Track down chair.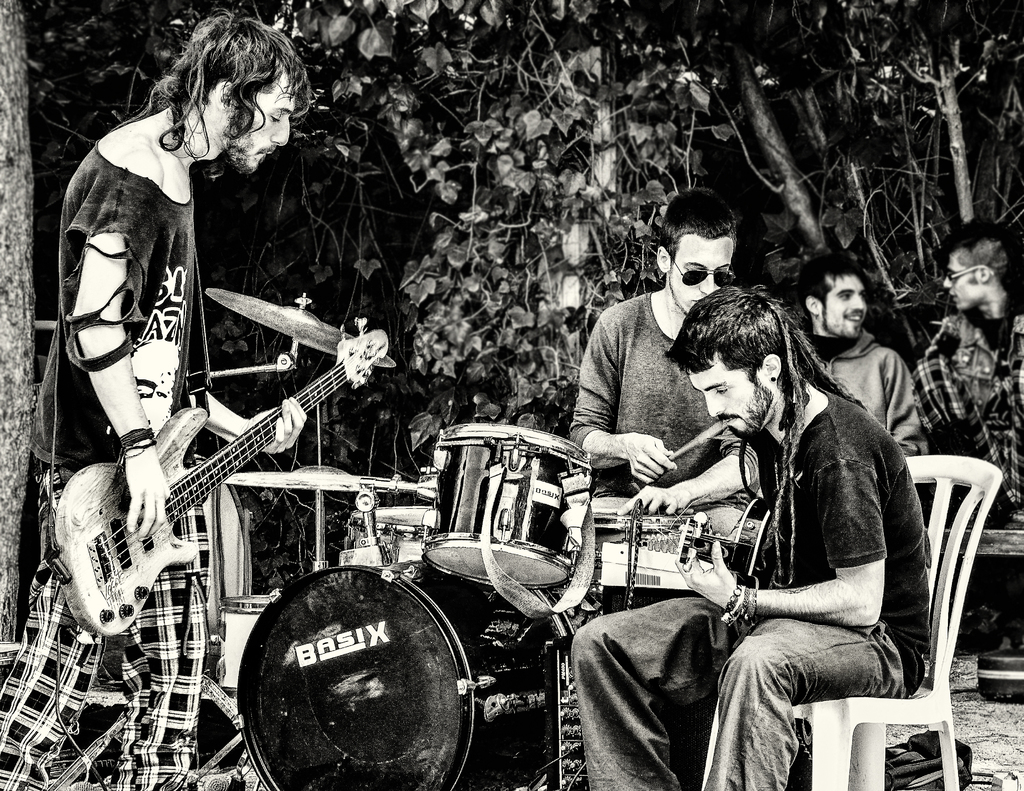
Tracked to 810:453:999:790.
